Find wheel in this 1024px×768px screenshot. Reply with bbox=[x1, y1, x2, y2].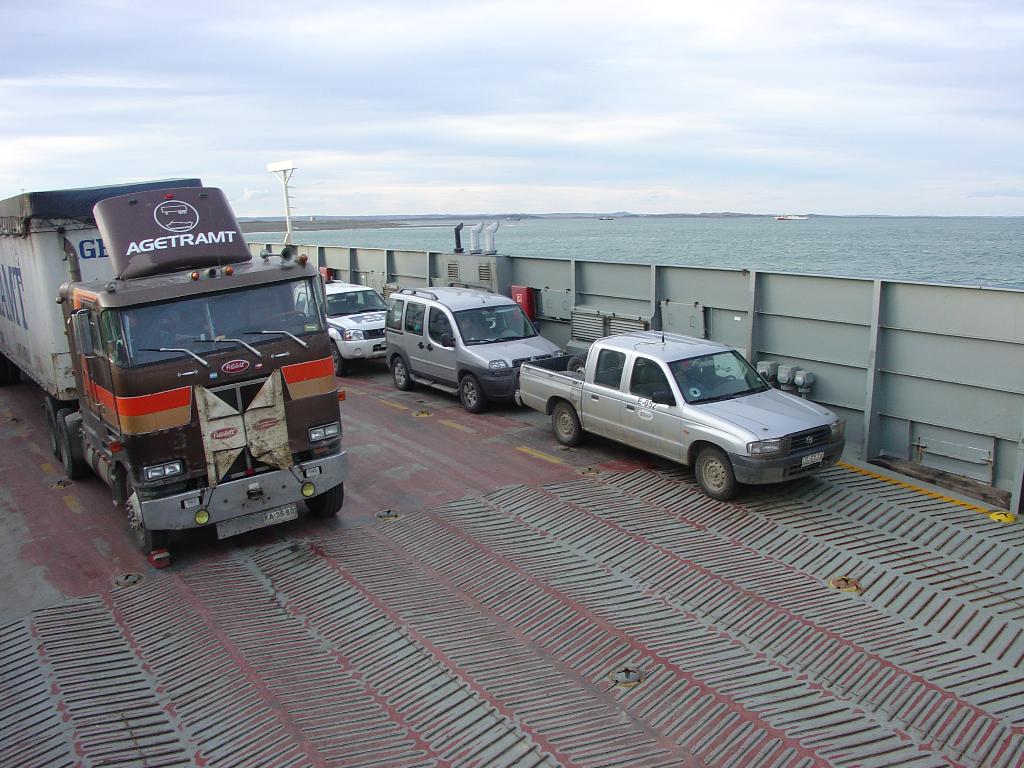
bbox=[716, 374, 737, 386].
